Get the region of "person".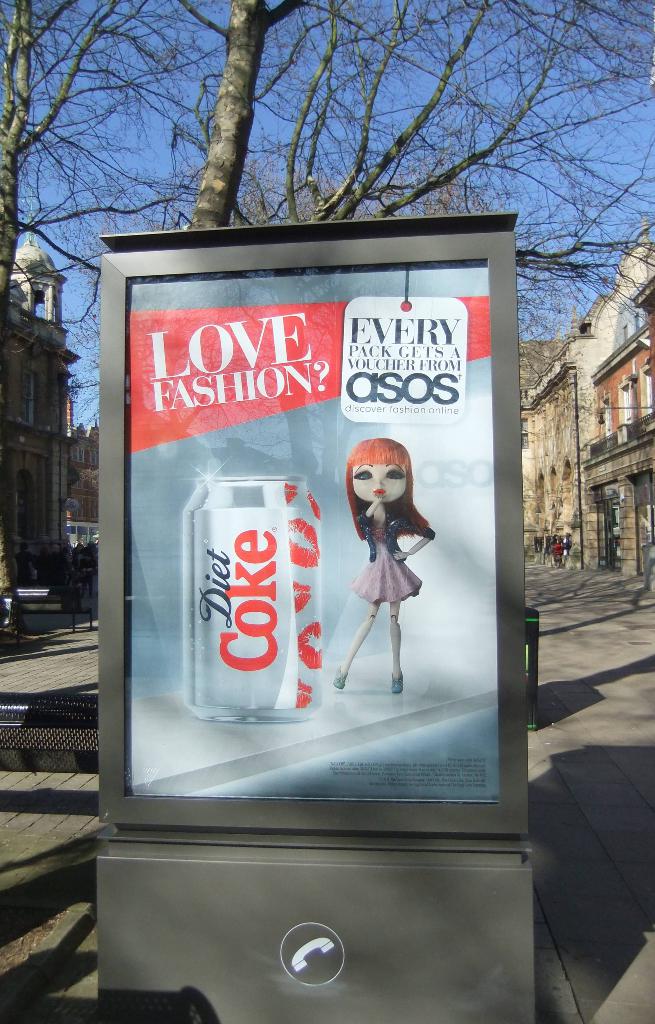
(x1=321, y1=439, x2=446, y2=696).
